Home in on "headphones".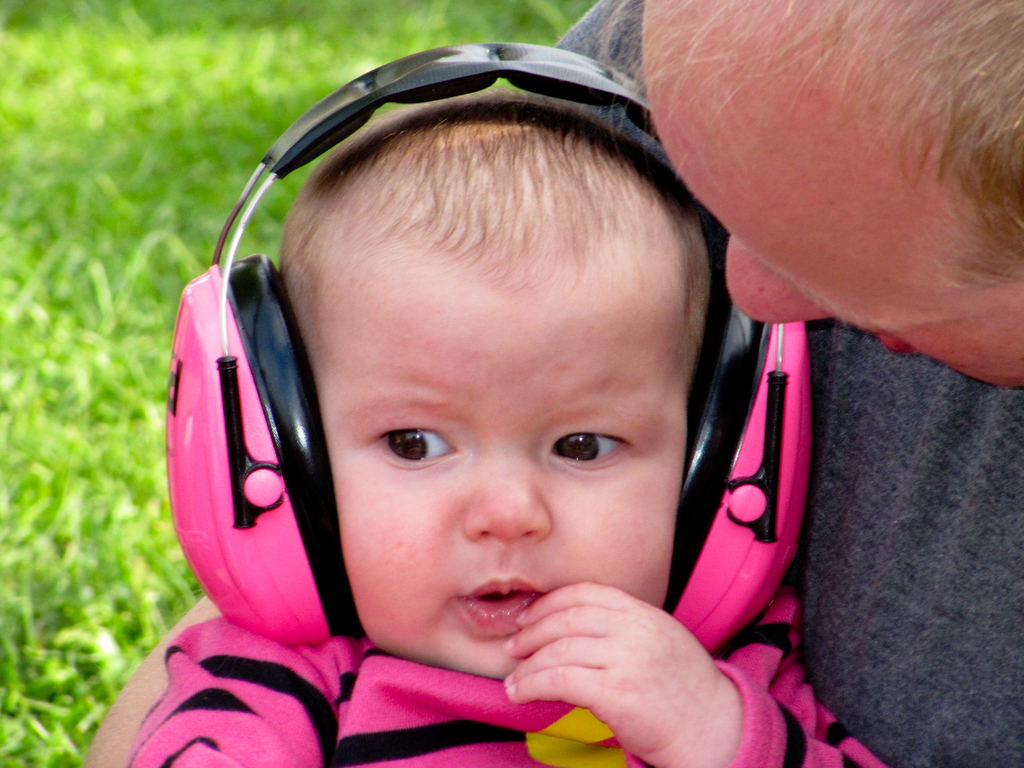
Homed in at crop(174, 41, 806, 648).
